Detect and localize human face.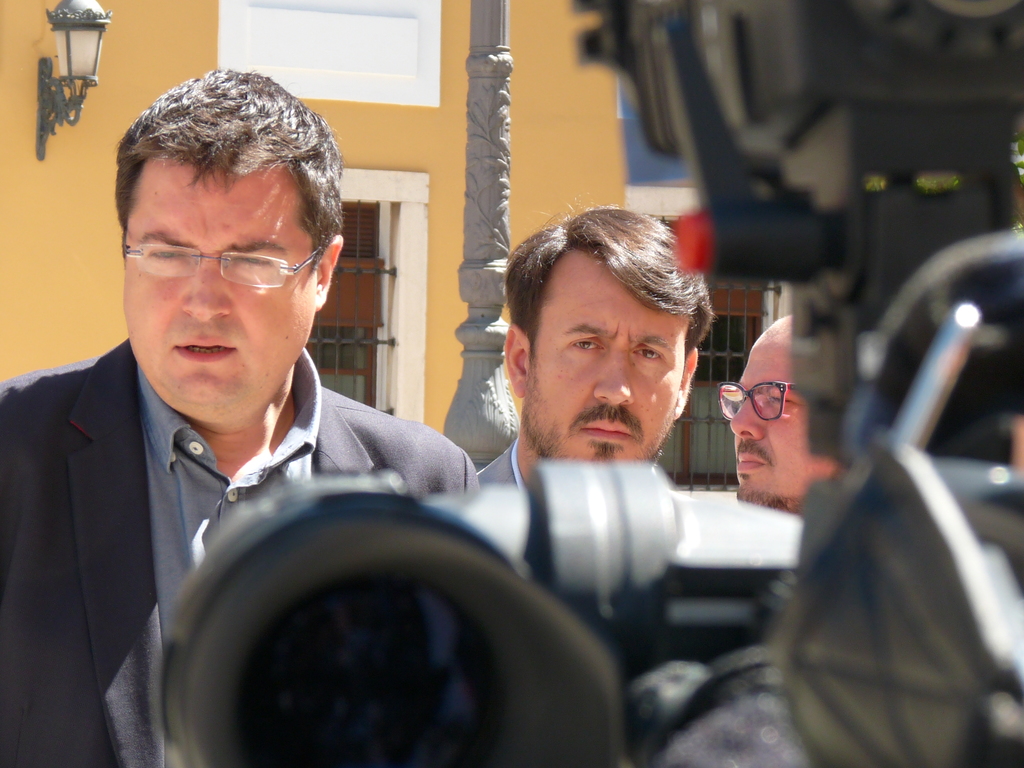
Localized at x1=520 y1=246 x2=684 y2=467.
